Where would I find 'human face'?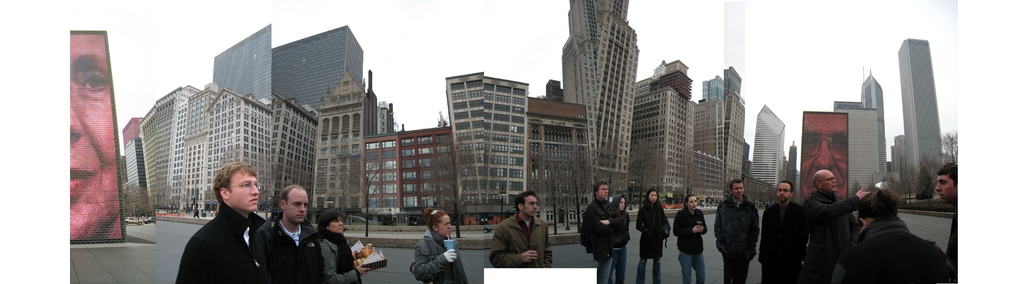
At box(227, 171, 259, 210).
